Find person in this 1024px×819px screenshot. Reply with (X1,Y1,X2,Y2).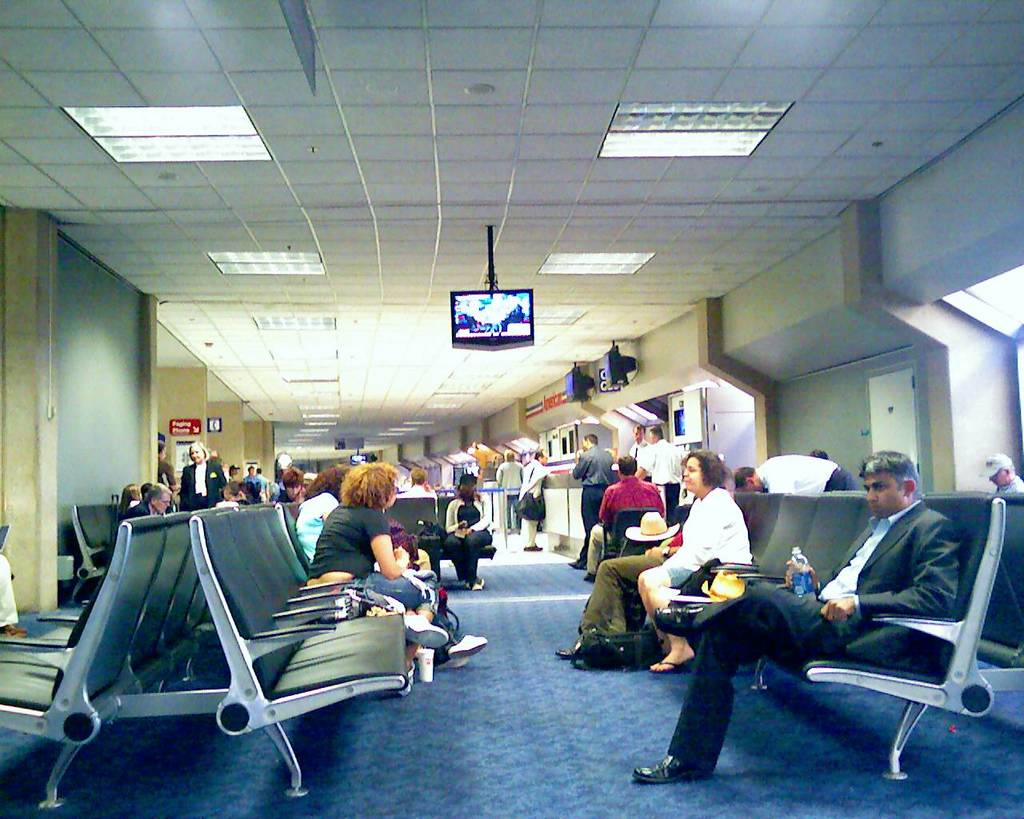
(632,448,969,783).
